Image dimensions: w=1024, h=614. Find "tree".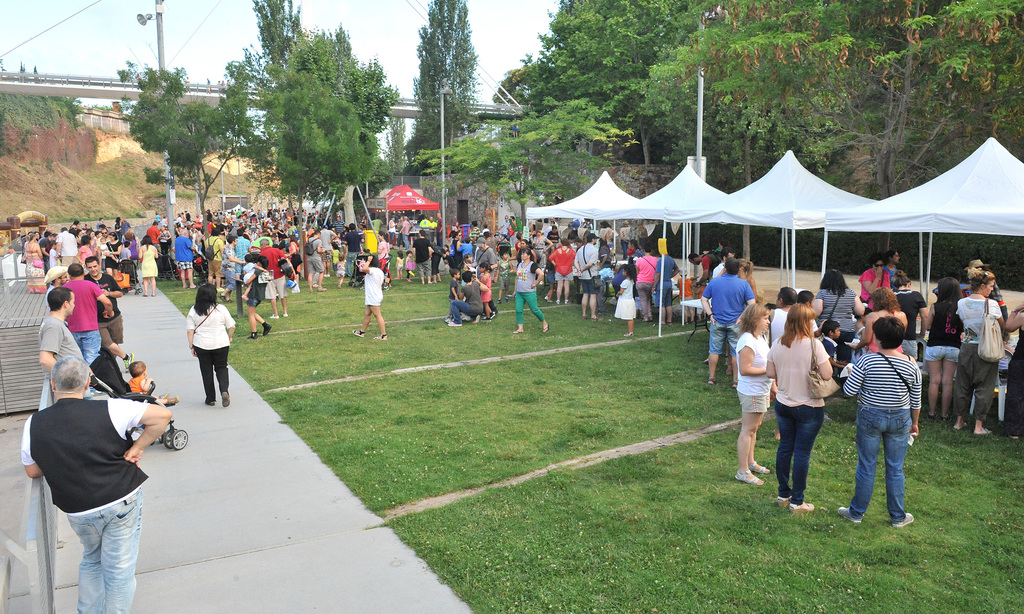
(230, 0, 304, 143).
